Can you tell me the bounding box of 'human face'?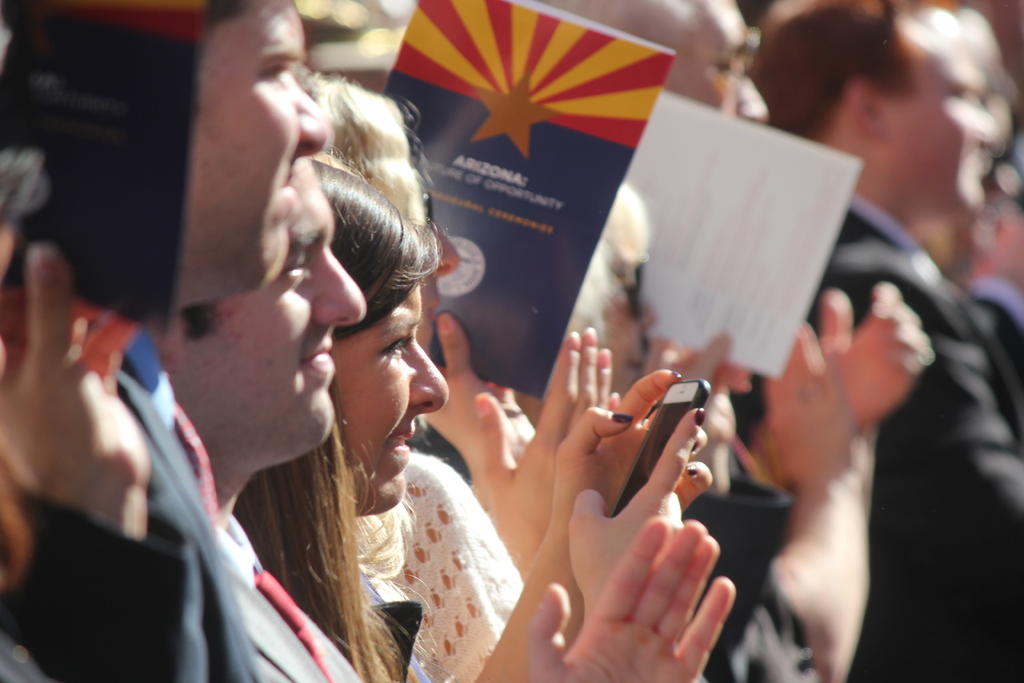
330 284 450 512.
